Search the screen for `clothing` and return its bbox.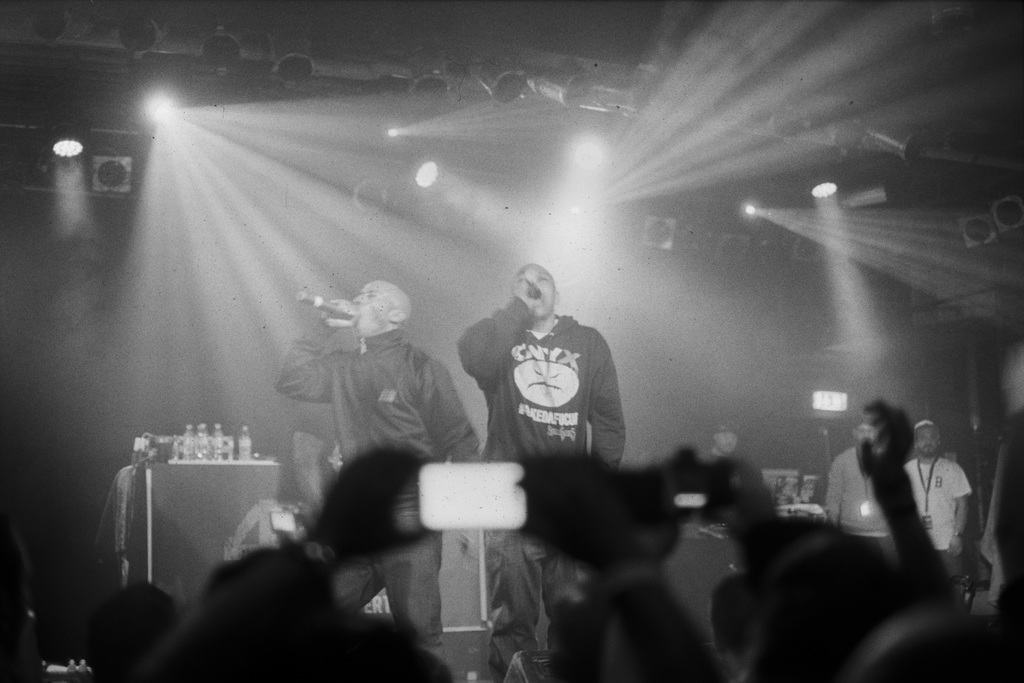
Found: [x1=899, y1=458, x2=978, y2=589].
